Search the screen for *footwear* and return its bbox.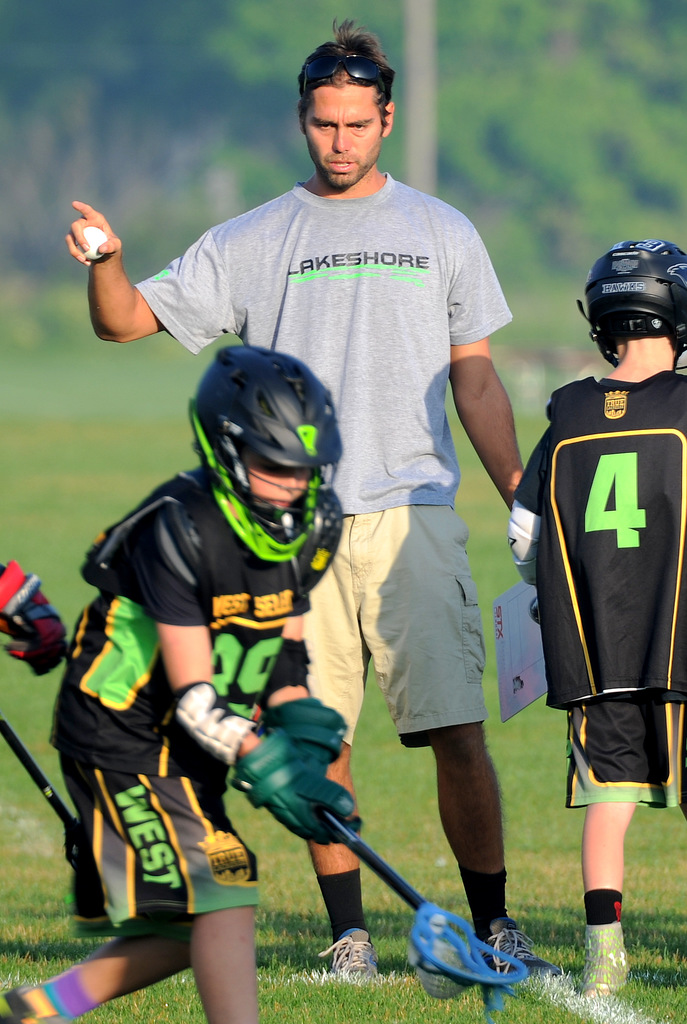
Found: BBox(583, 923, 629, 998).
